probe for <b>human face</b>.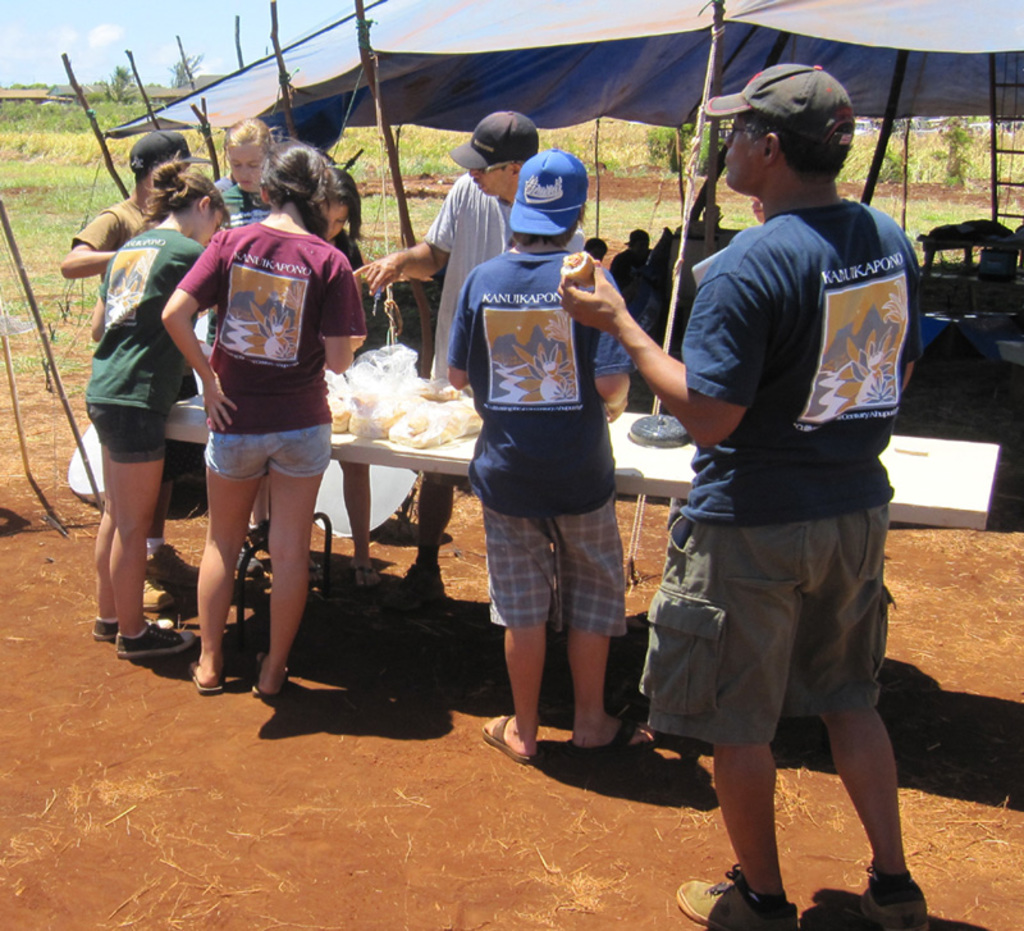
Probe result: bbox=(470, 168, 507, 193).
